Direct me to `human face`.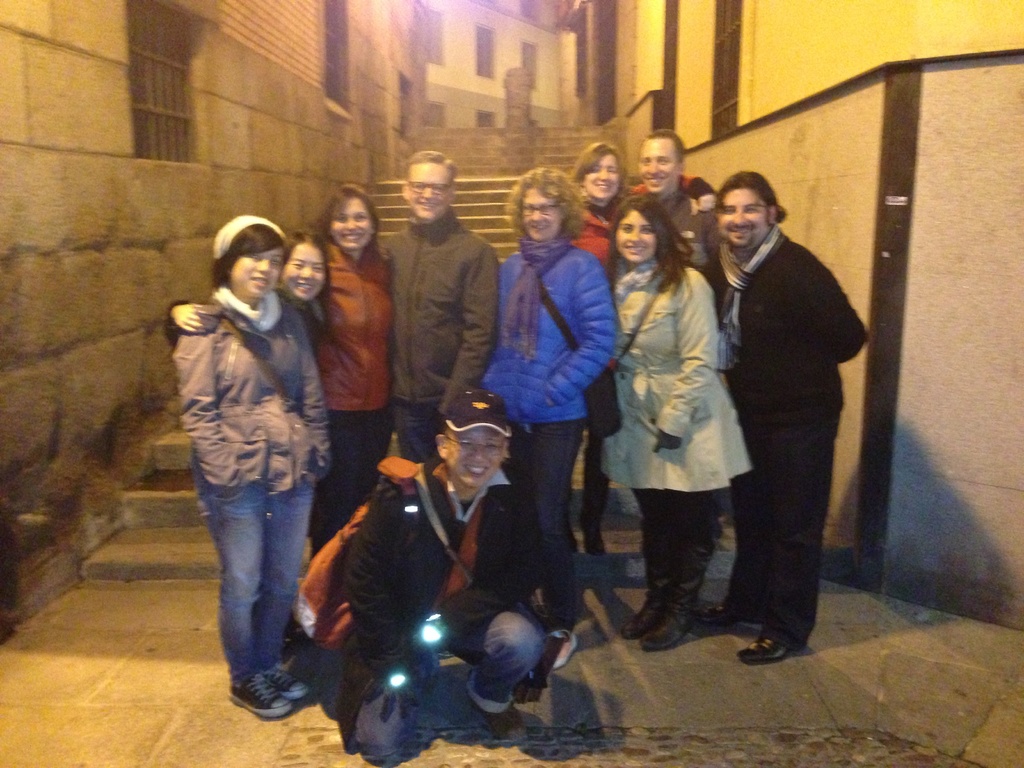
Direction: {"left": 587, "top": 154, "right": 620, "bottom": 205}.
